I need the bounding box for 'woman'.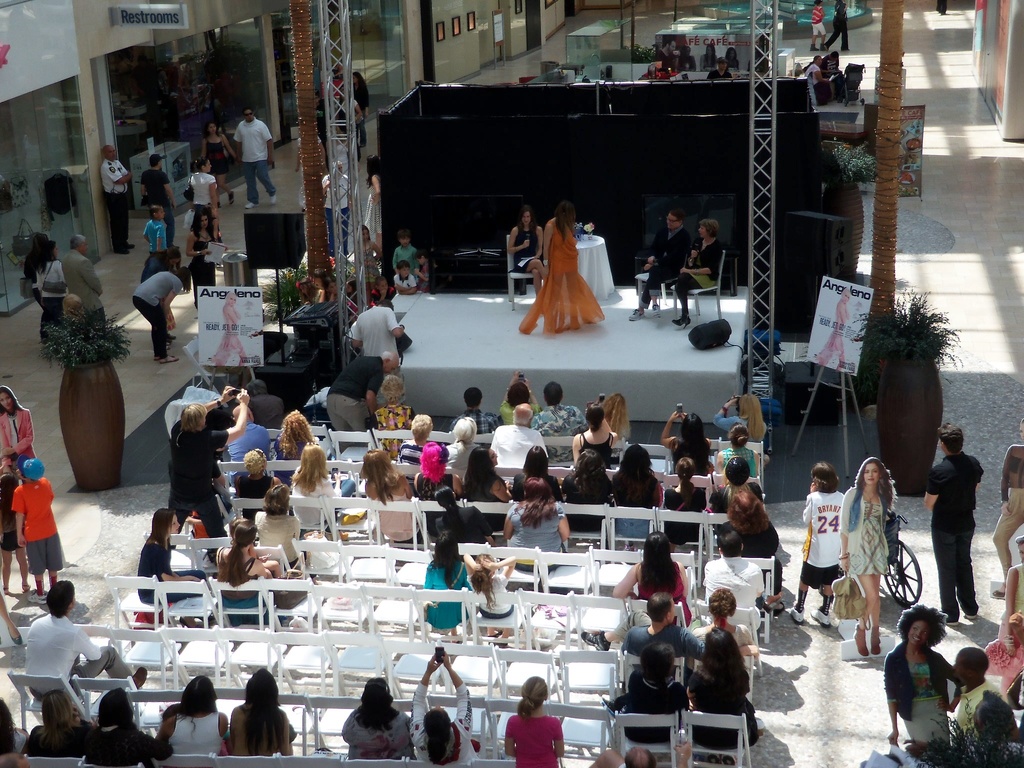
Here it is: pyautogui.locateOnScreen(712, 392, 767, 445).
